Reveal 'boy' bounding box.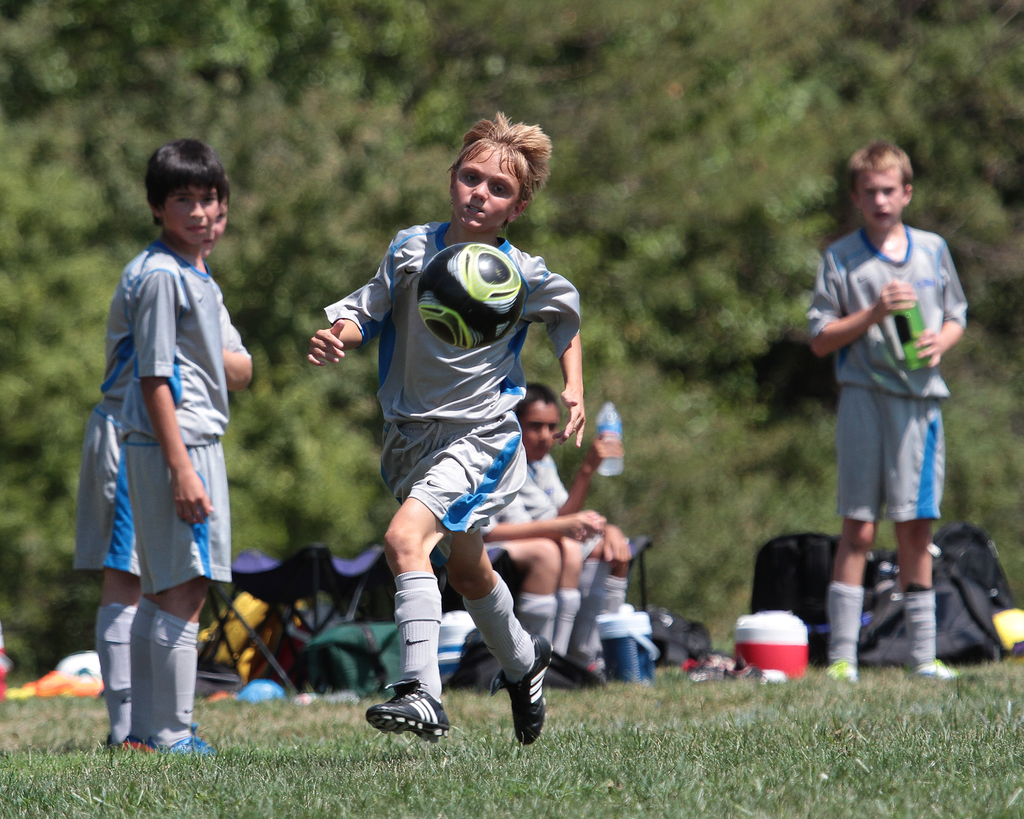
Revealed: rect(784, 132, 1012, 694).
